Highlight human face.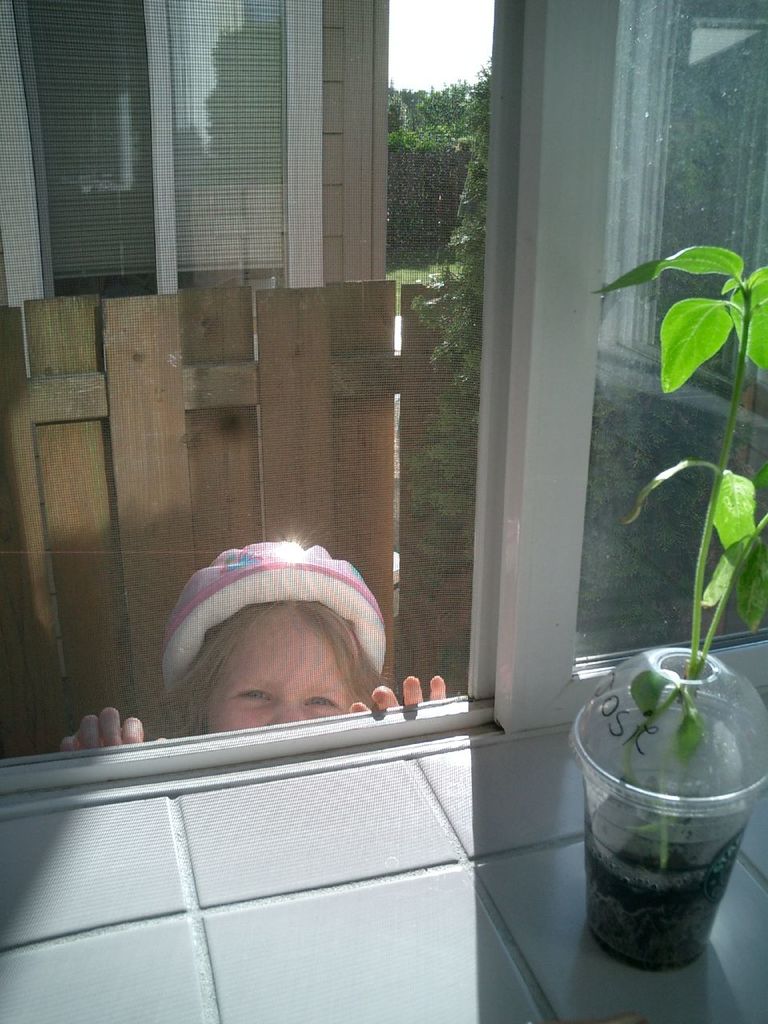
Highlighted region: box=[207, 635, 348, 732].
